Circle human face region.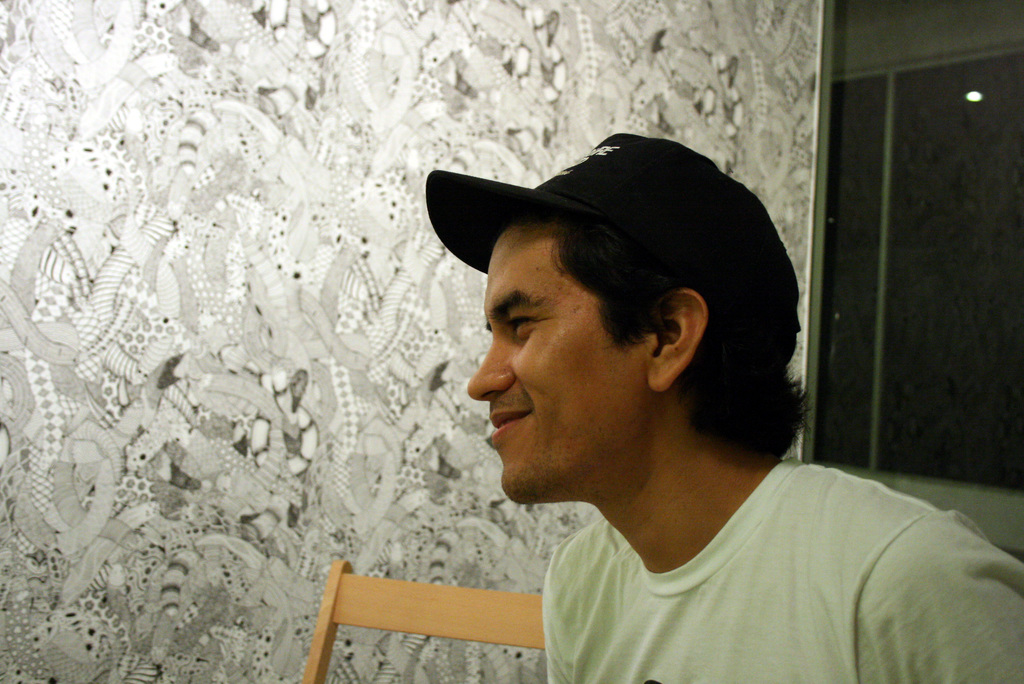
Region: 465 228 644 501.
